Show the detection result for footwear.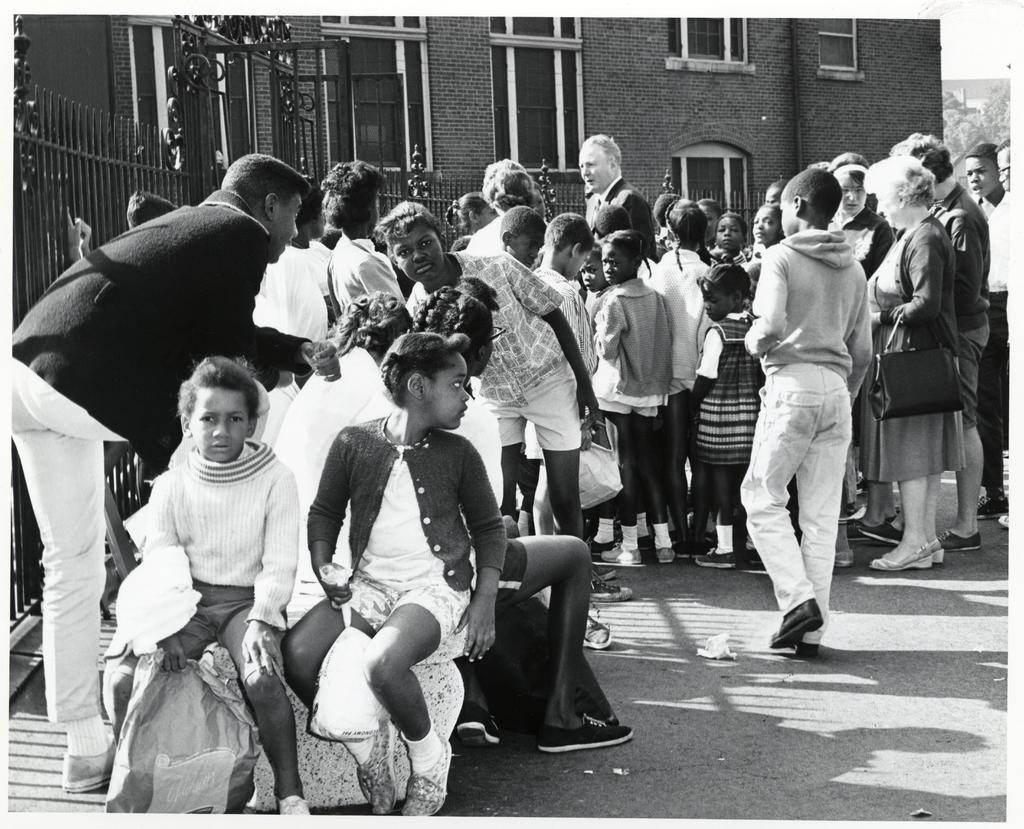
[402,734,451,816].
